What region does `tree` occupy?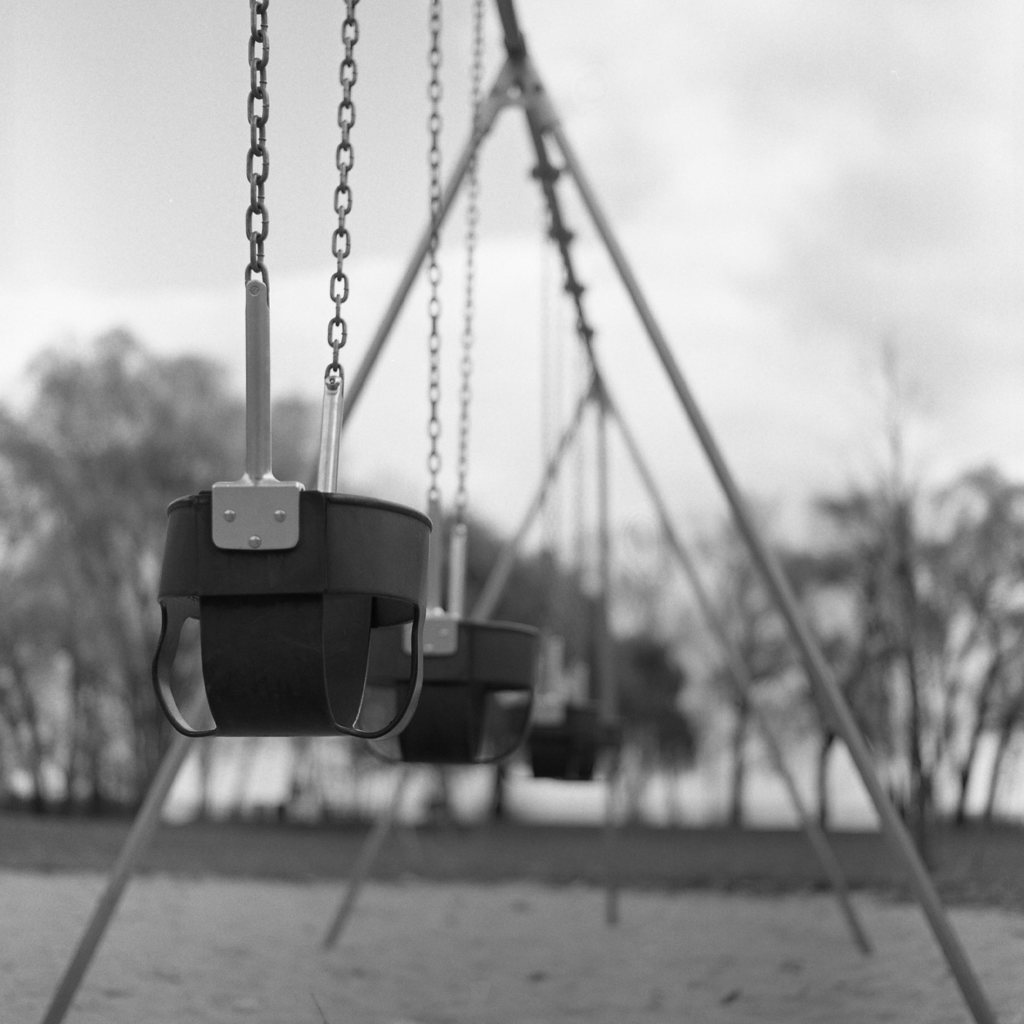
{"x1": 389, "y1": 524, "x2": 652, "y2": 842}.
